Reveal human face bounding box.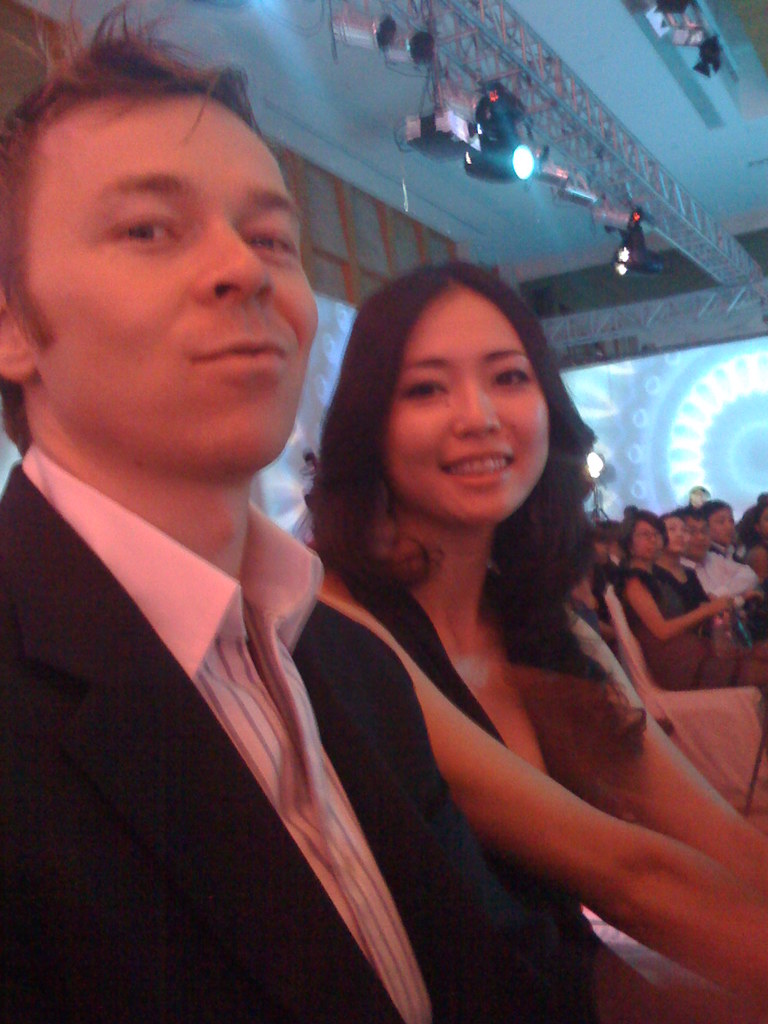
Revealed: x1=661, y1=515, x2=684, y2=550.
